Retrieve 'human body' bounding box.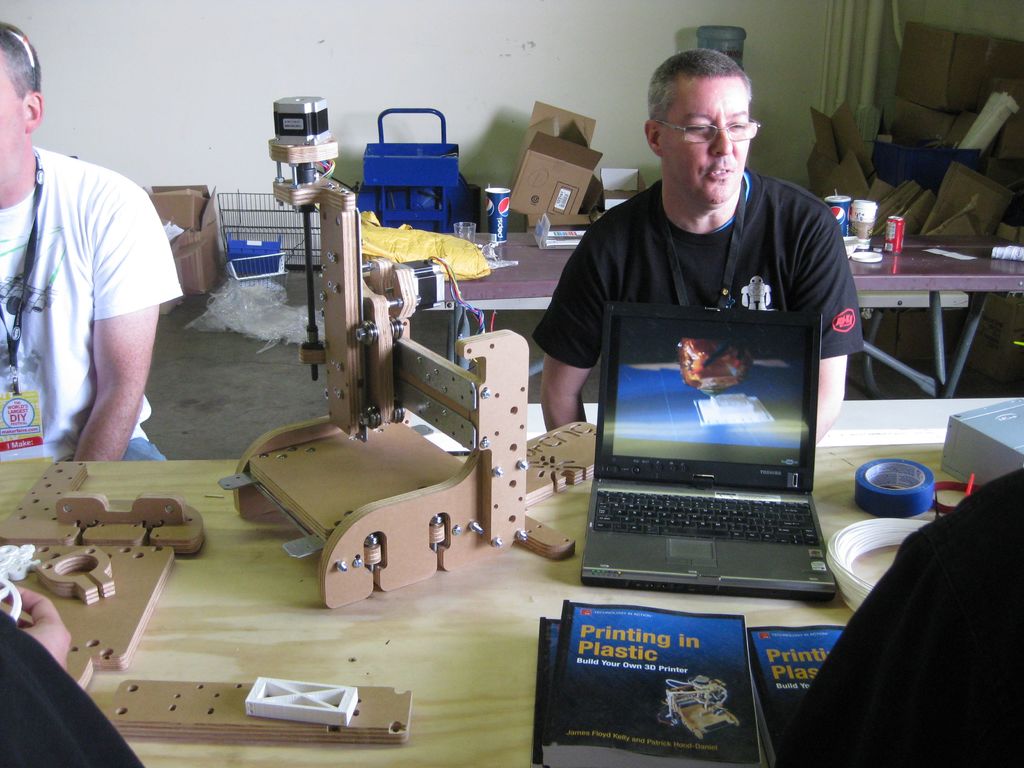
Bounding box: left=1, top=77, right=186, bottom=516.
